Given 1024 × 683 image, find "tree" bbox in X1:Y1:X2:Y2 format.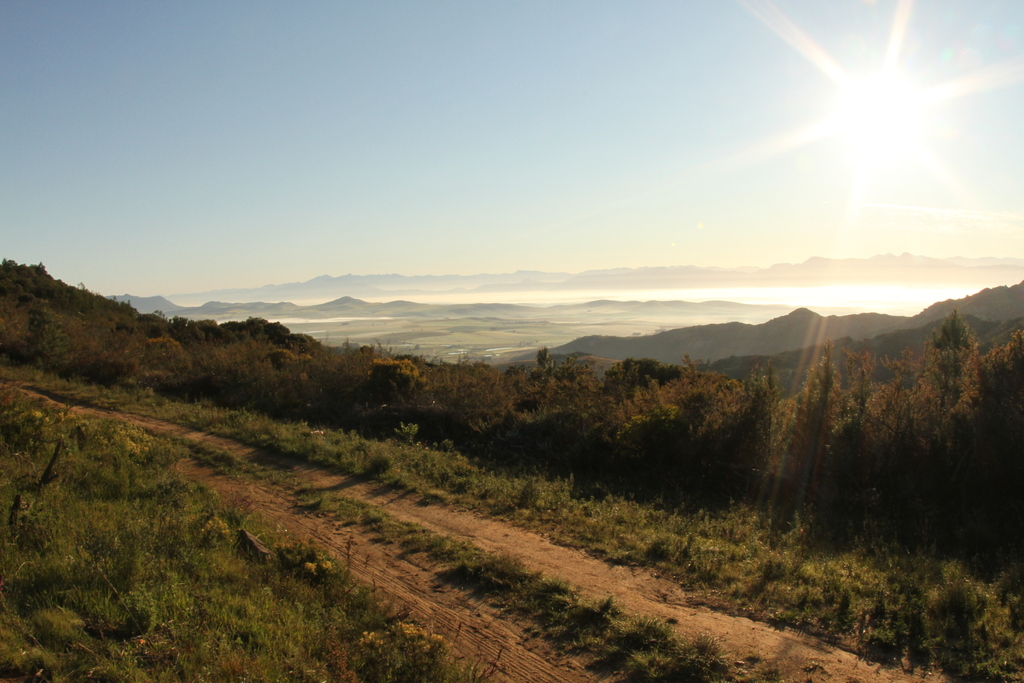
950:323:1023:553.
